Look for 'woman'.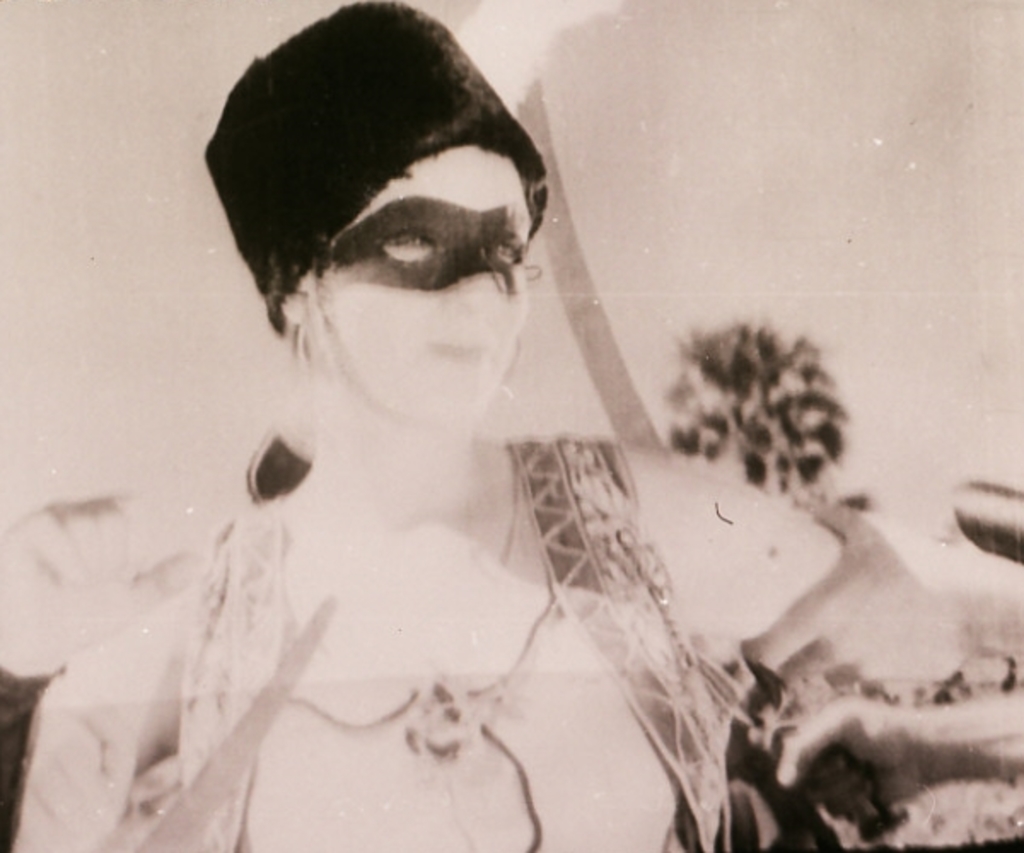
Found: [x1=0, y1=0, x2=1022, y2=851].
